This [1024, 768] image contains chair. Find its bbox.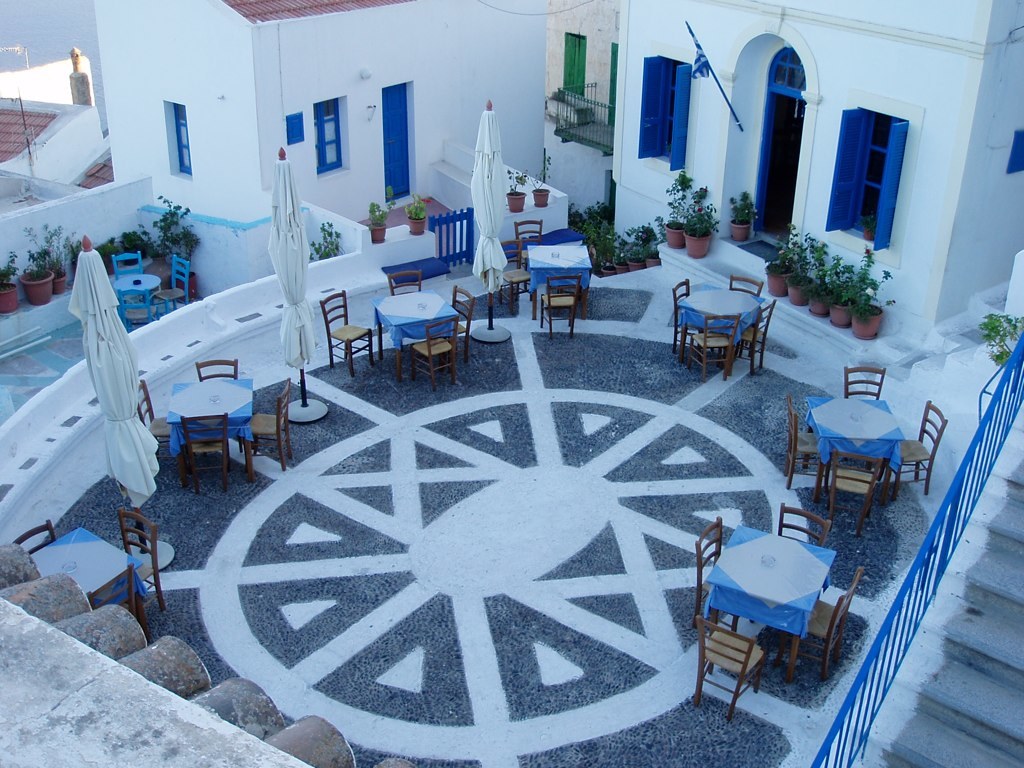
<region>737, 305, 779, 366</region>.
